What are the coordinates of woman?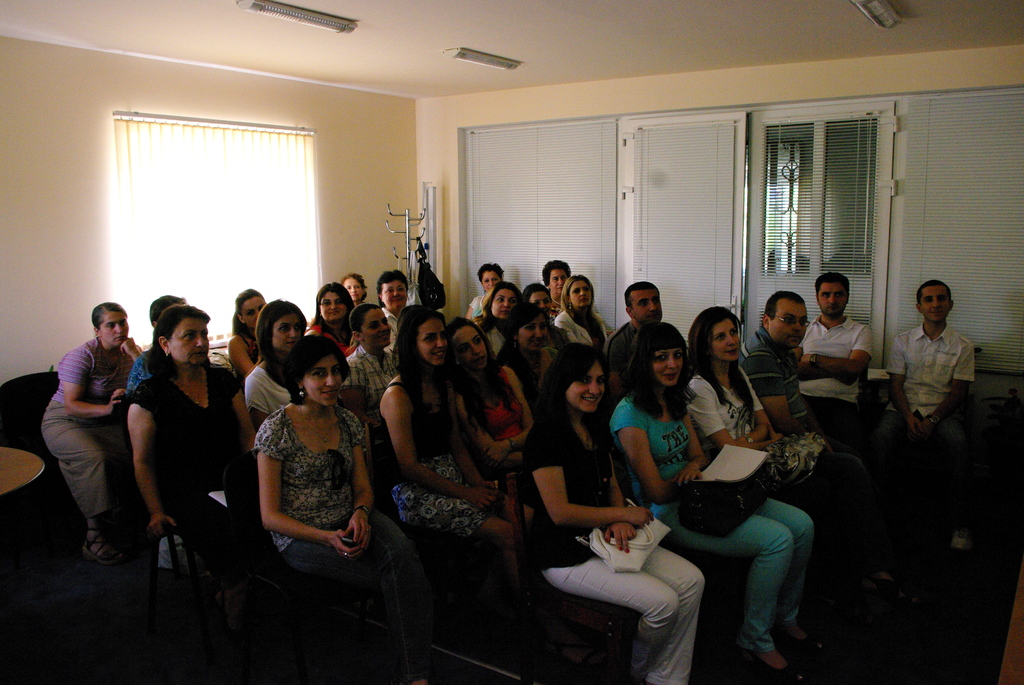
crop(340, 302, 408, 446).
